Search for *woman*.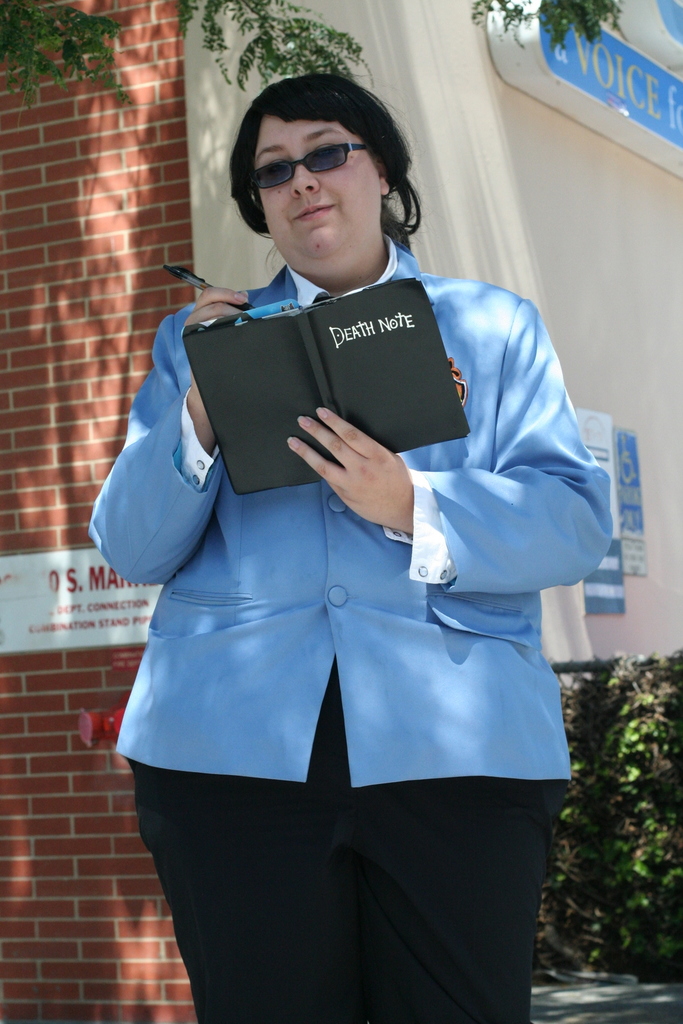
Found at (104,84,588,1023).
